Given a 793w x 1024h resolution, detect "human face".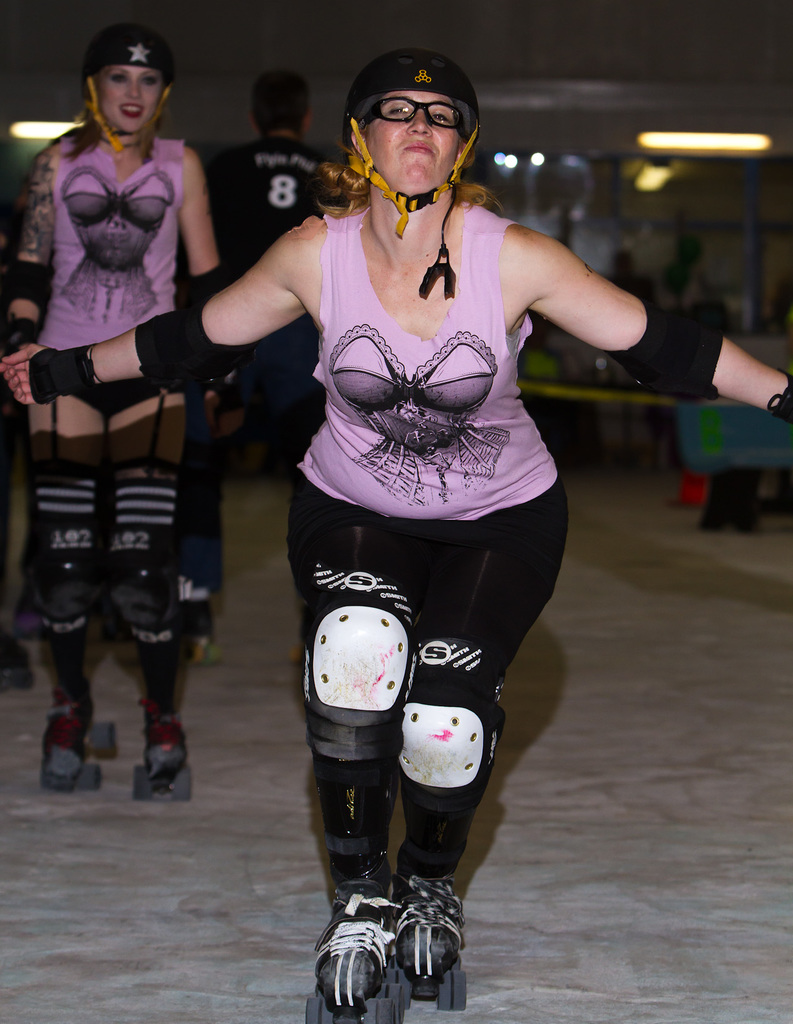
[left=364, top=92, right=455, bottom=181].
